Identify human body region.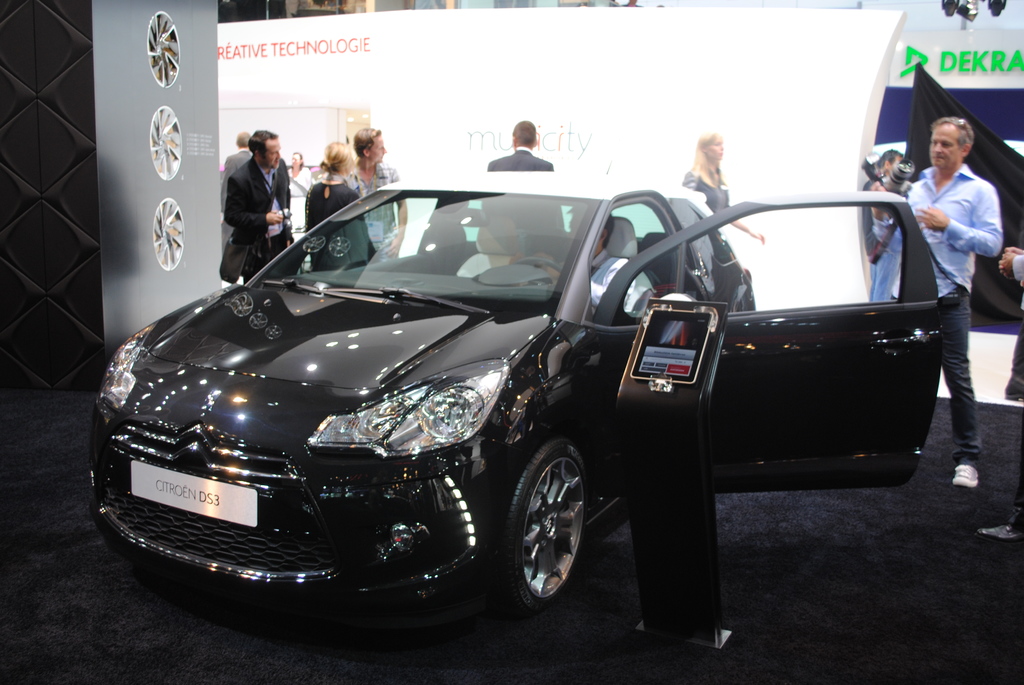
Region: [486,145,564,230].
